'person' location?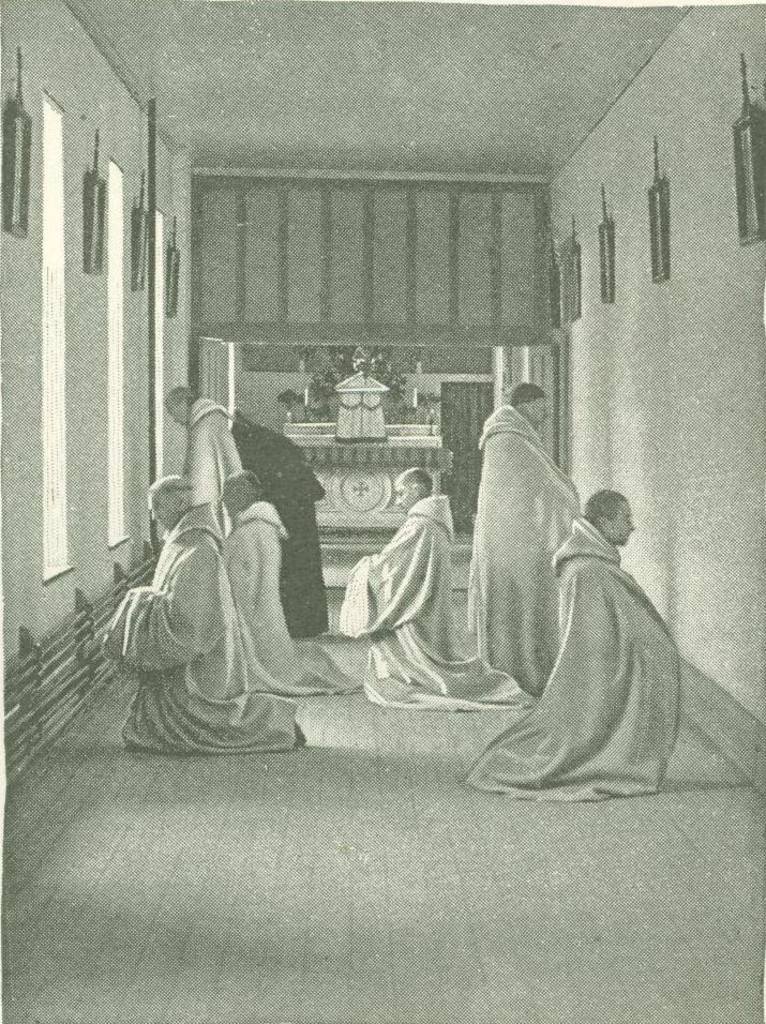
(x1=471, y1=483, x2=686, y2=803)
